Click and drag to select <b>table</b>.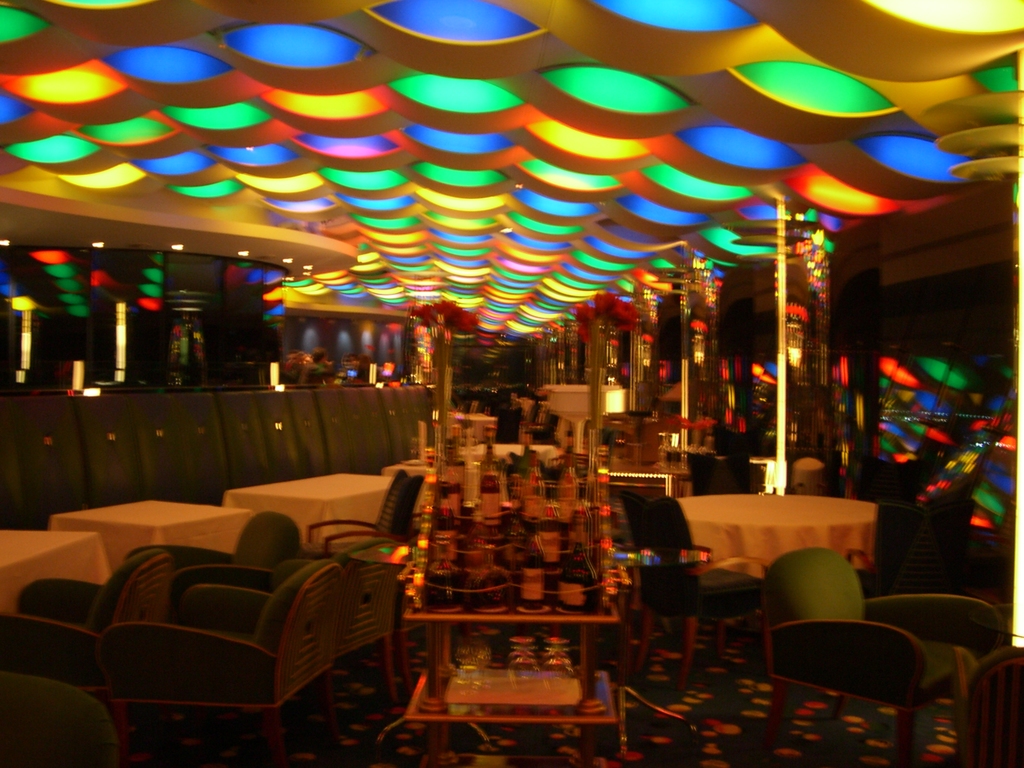
Selection: select_region(221, 471, 415, 540).
